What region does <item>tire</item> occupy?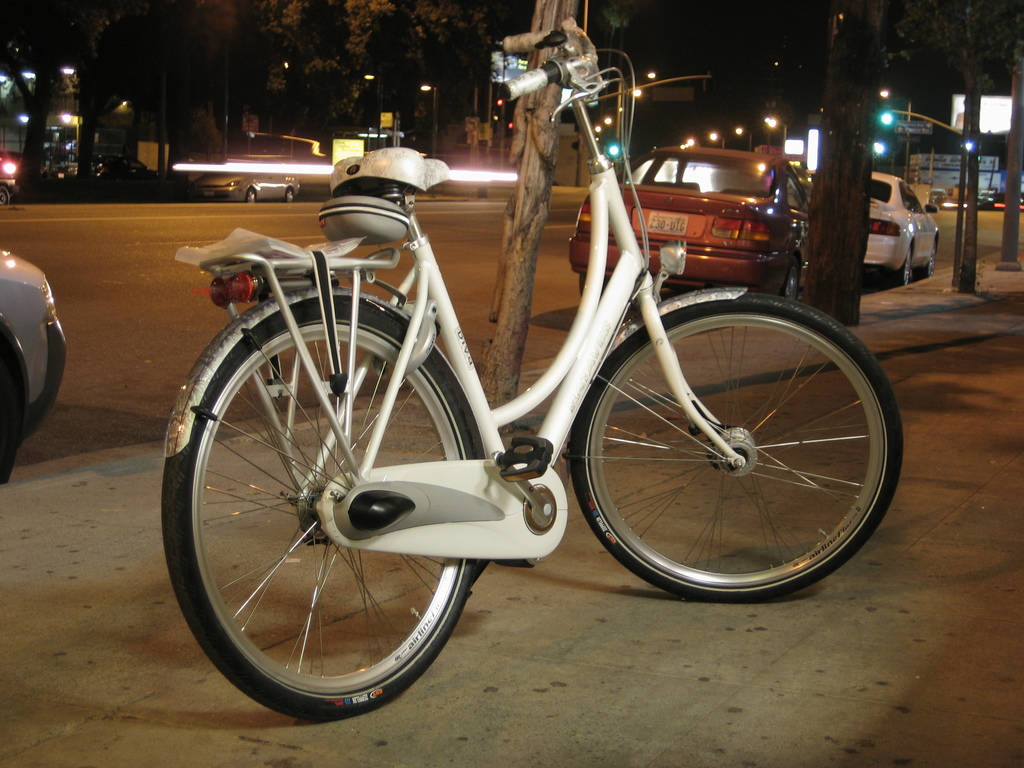
rect(177, 274, 490, 728).
